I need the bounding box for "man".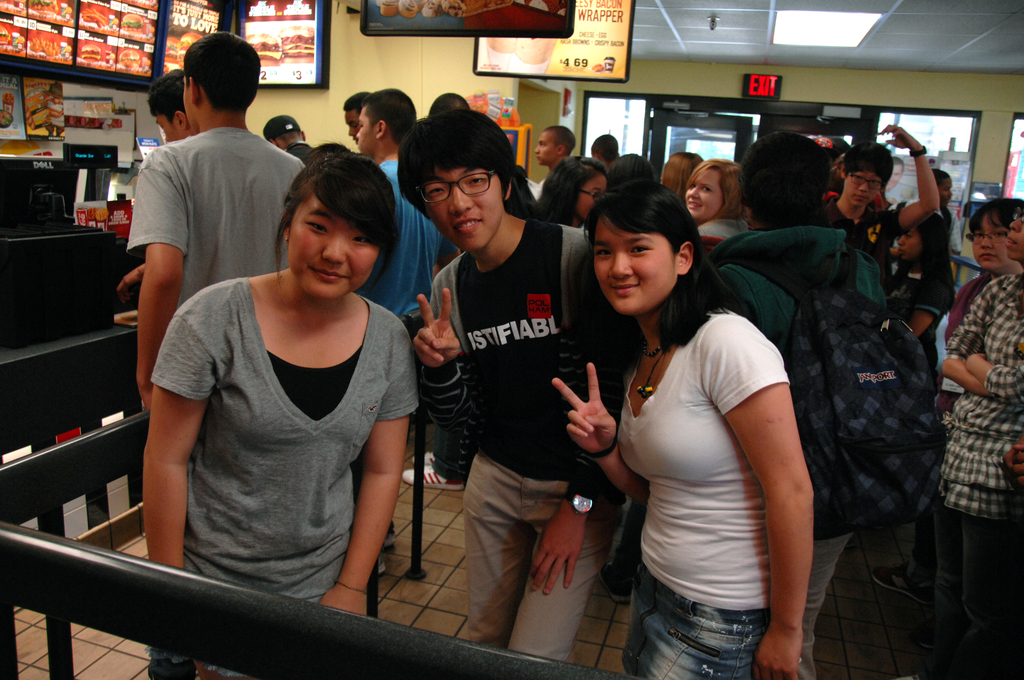
Here it is: crop(116, 26, 315, 416).
